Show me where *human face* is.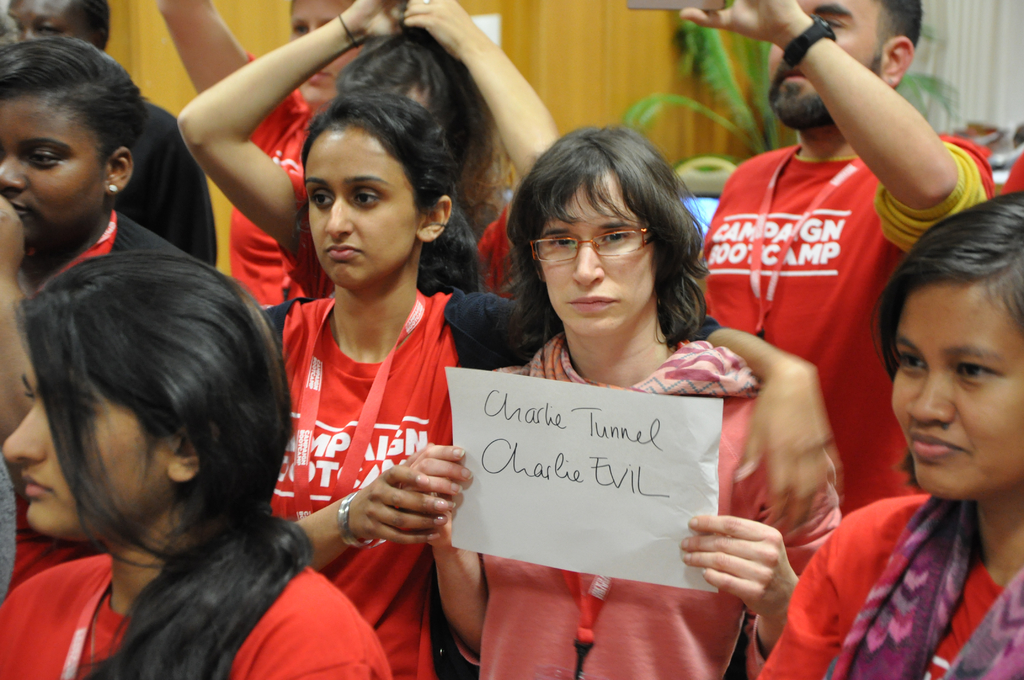
*human face* is at bbox=[535, 168, 649, 339].
